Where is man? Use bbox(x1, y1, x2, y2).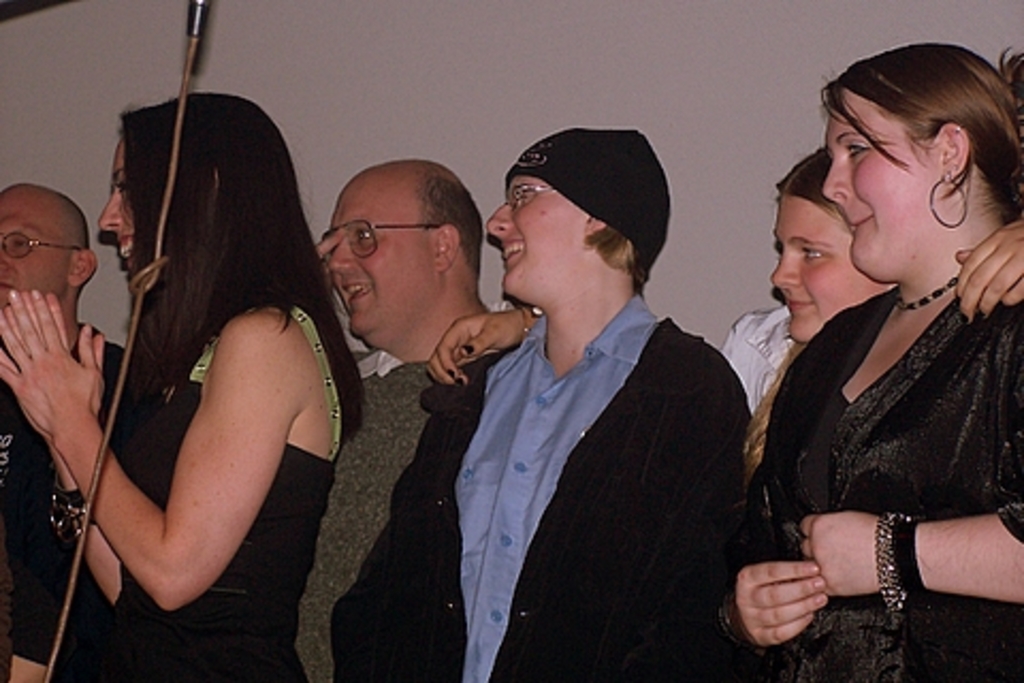
bbox(318, 156, 512, 681).
